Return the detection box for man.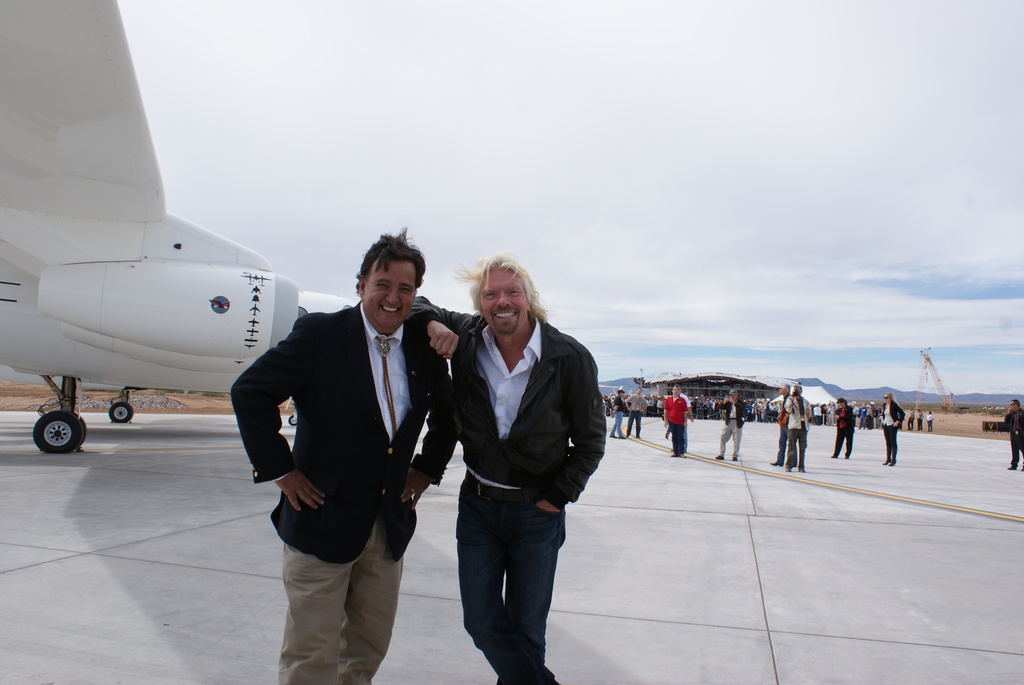
bbox(661, 387, 695, 458).
